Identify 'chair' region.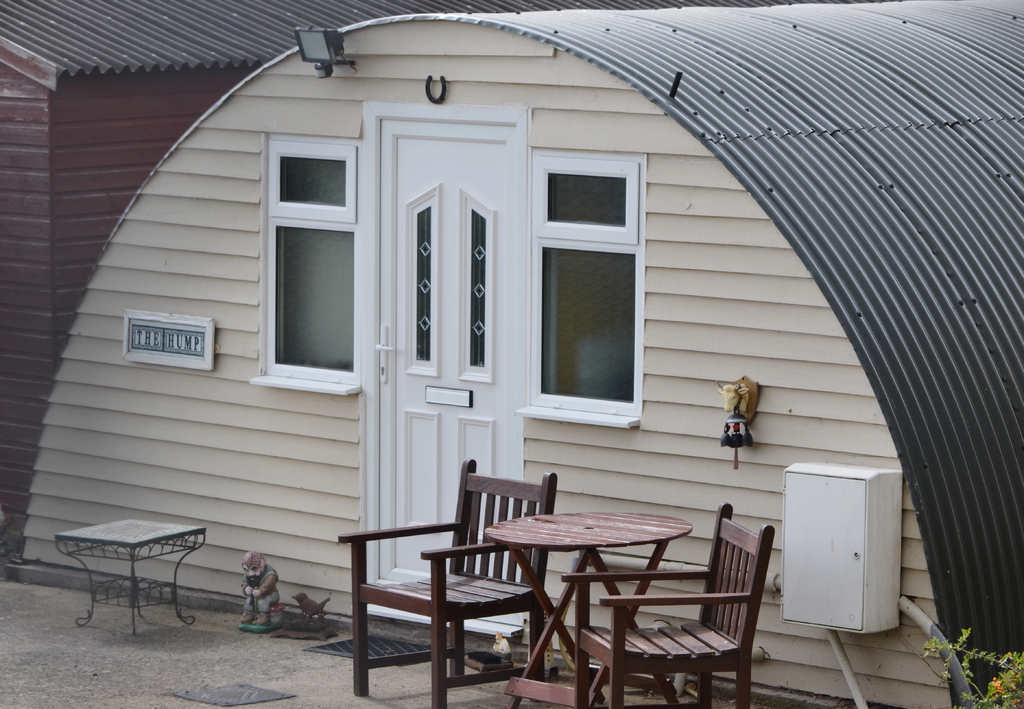
Region: <bbox>333, 453, 551, 708</bbox>.
